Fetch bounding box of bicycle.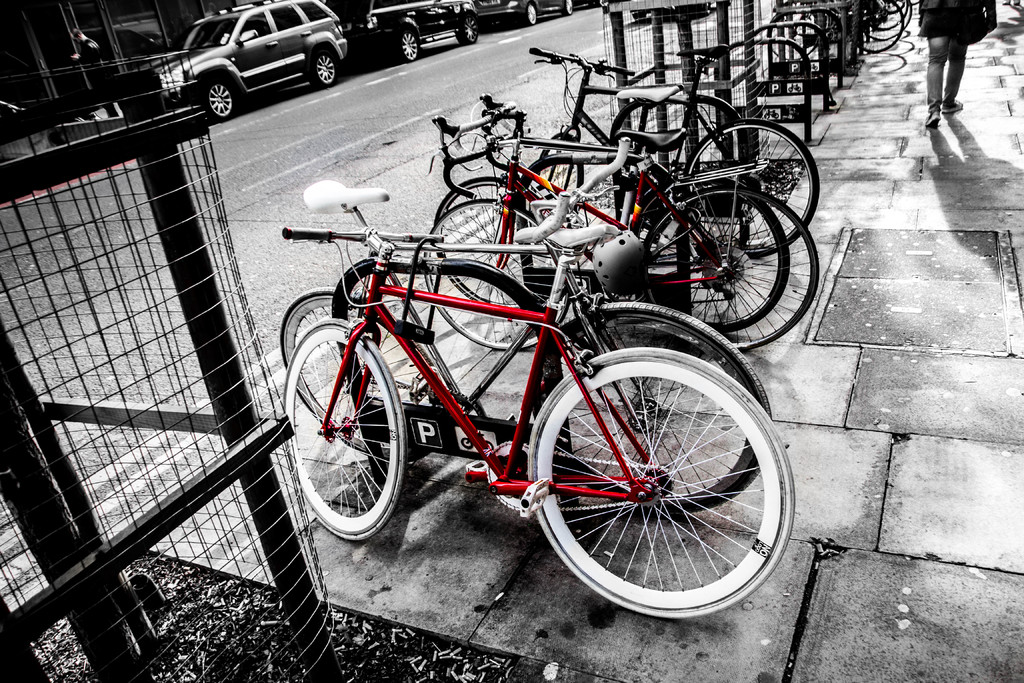
Bbox: (517, 42, 829, 245).
